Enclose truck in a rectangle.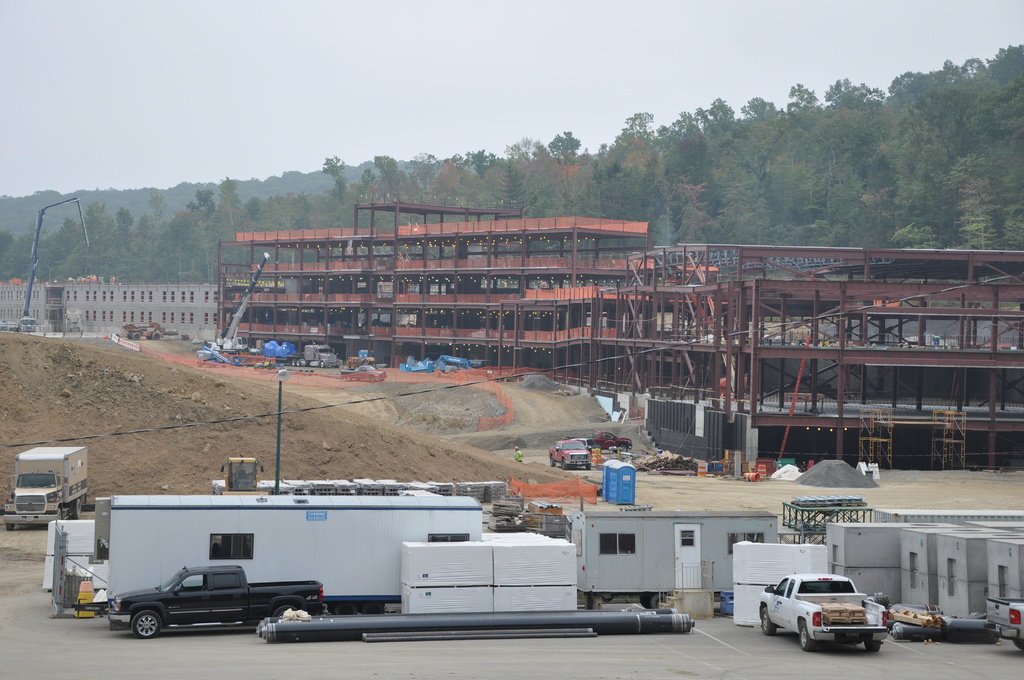
<bbox>547, 434, 594, 471</bbox>.
